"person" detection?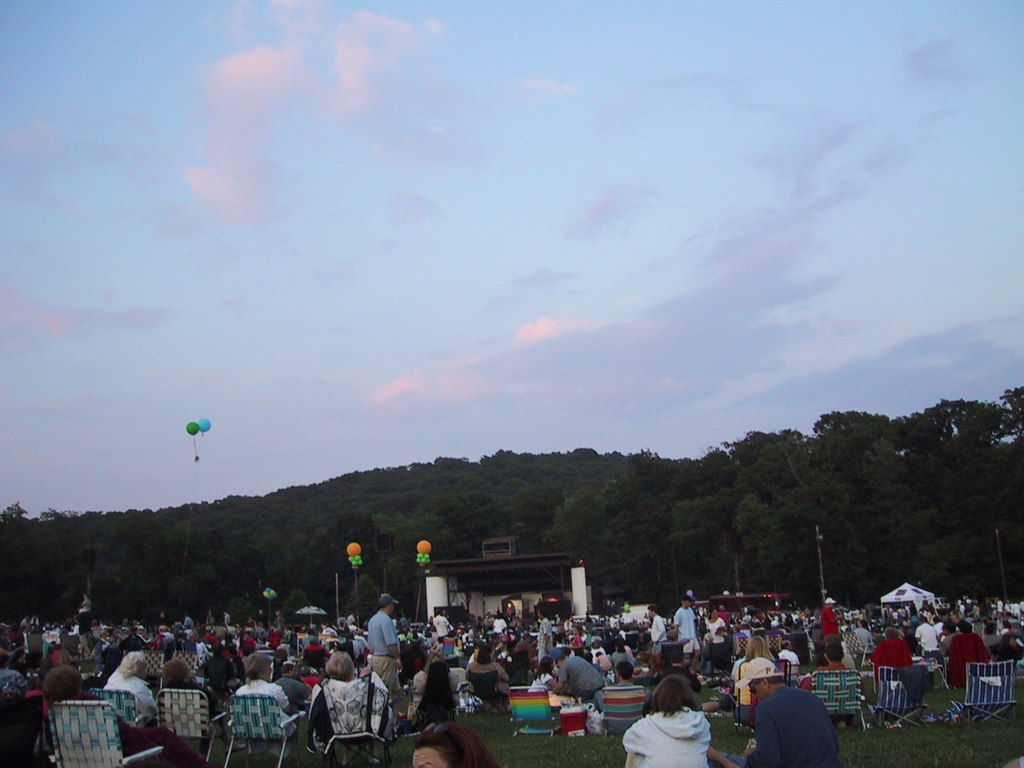
select_region(76, 600, 89, 653)
